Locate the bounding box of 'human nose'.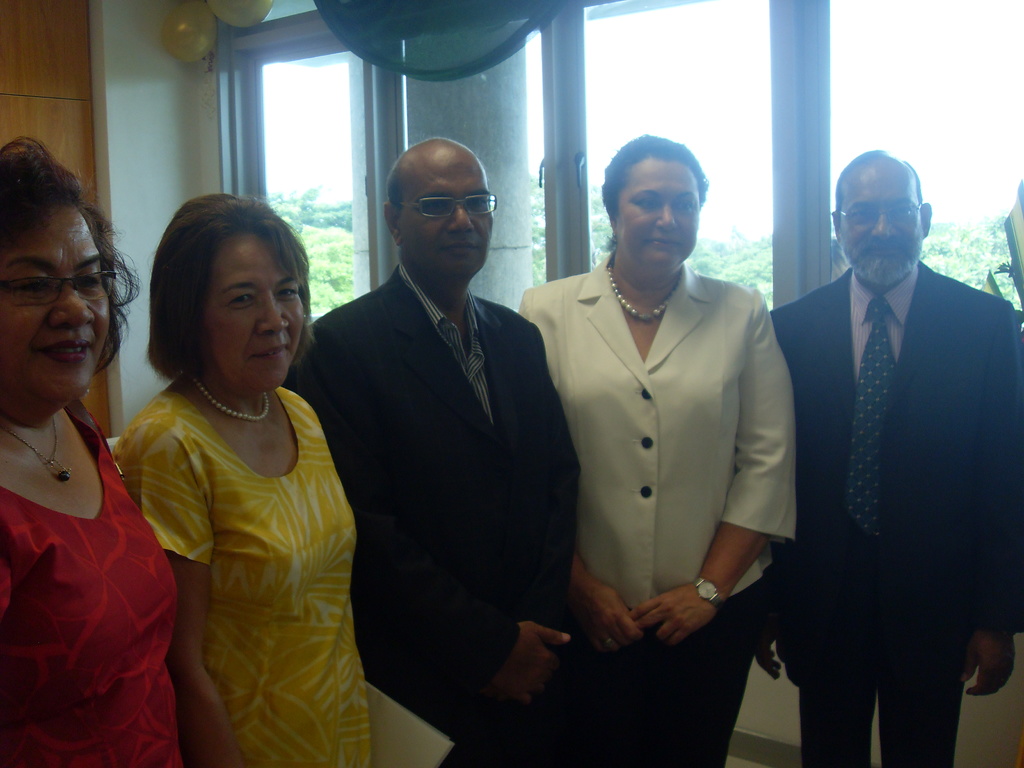
Bounding box: [left=447, top=204, right=472, bottom=233].
